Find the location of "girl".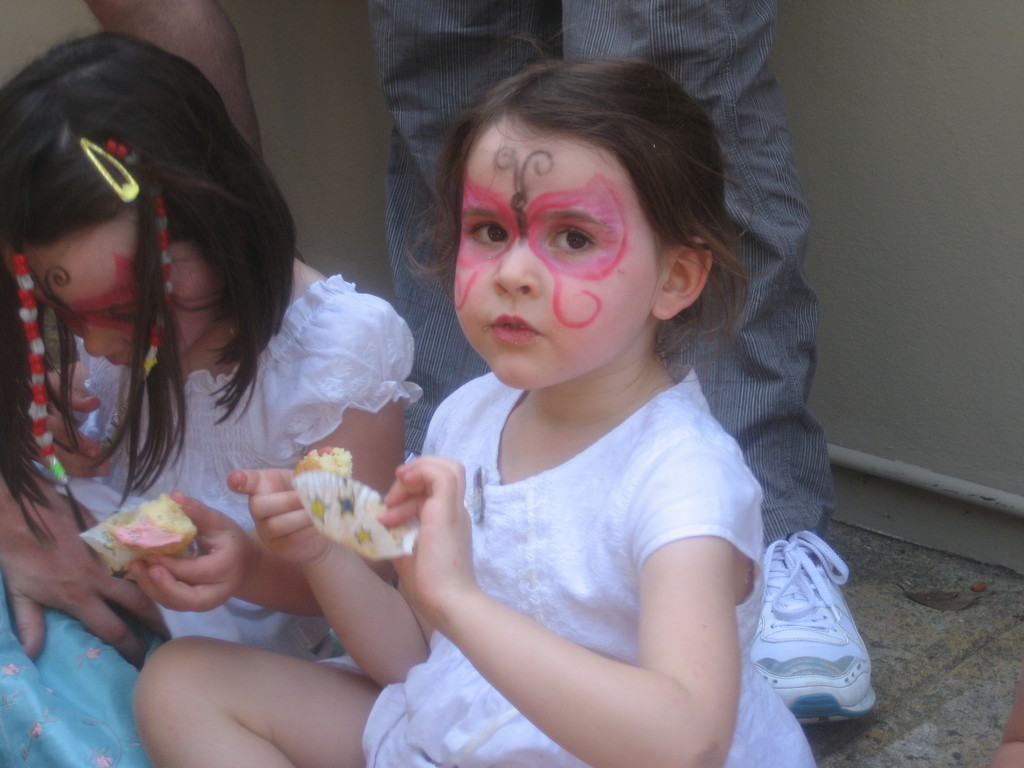
Location: rect(131, 32, 826, 767).
